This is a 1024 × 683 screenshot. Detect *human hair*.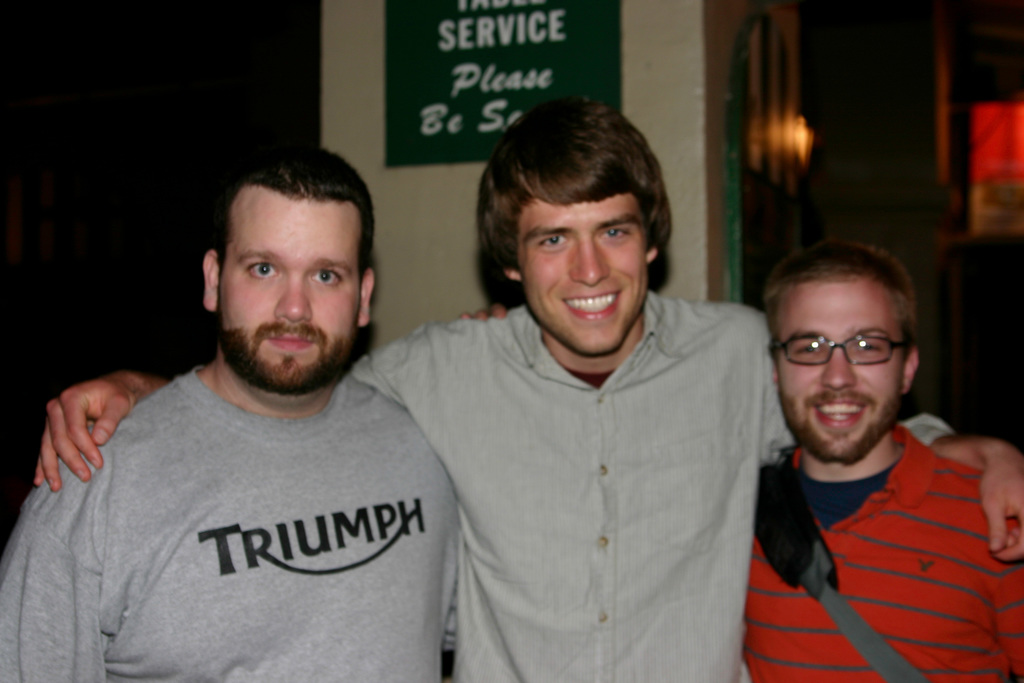
762/236/919/353.
